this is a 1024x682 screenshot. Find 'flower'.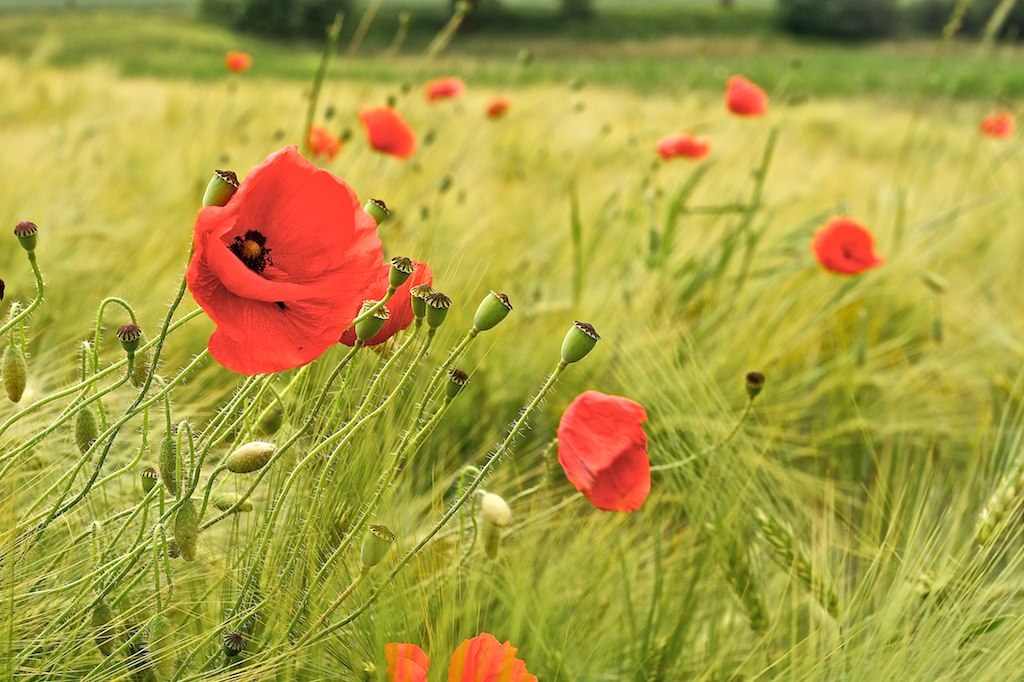
Bounding box: <bbox>424, 73, 461, 102</bbox>.
